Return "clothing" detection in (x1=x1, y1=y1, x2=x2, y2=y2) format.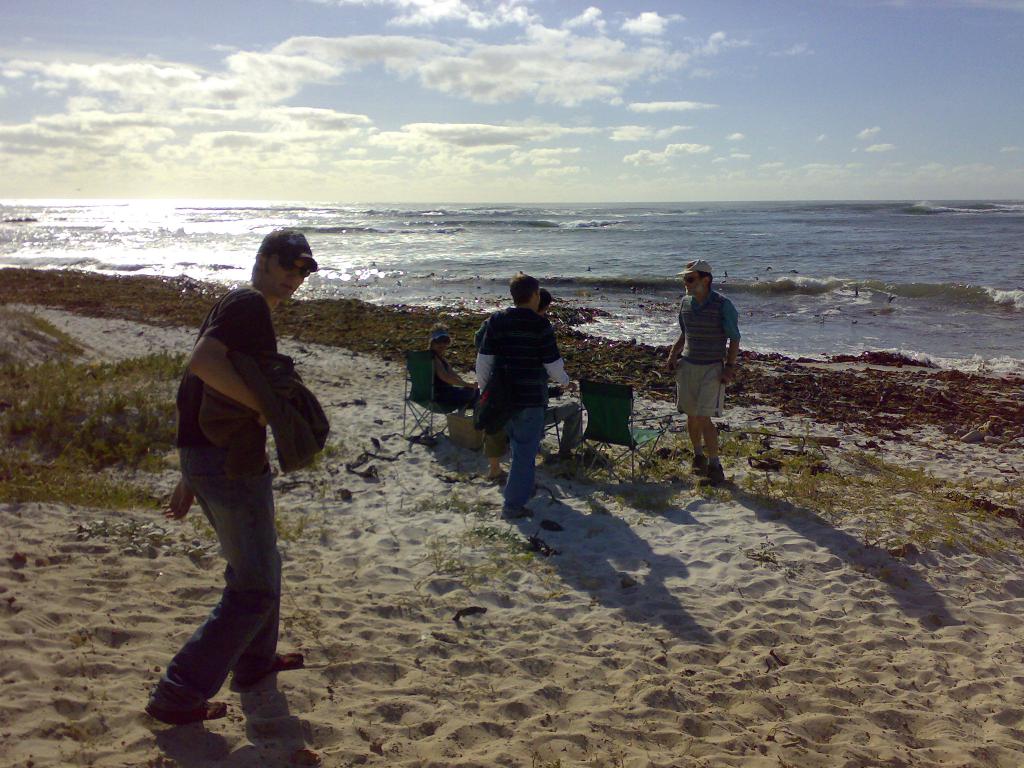
(x1=458, y1=278, x2=574, y2=505).
